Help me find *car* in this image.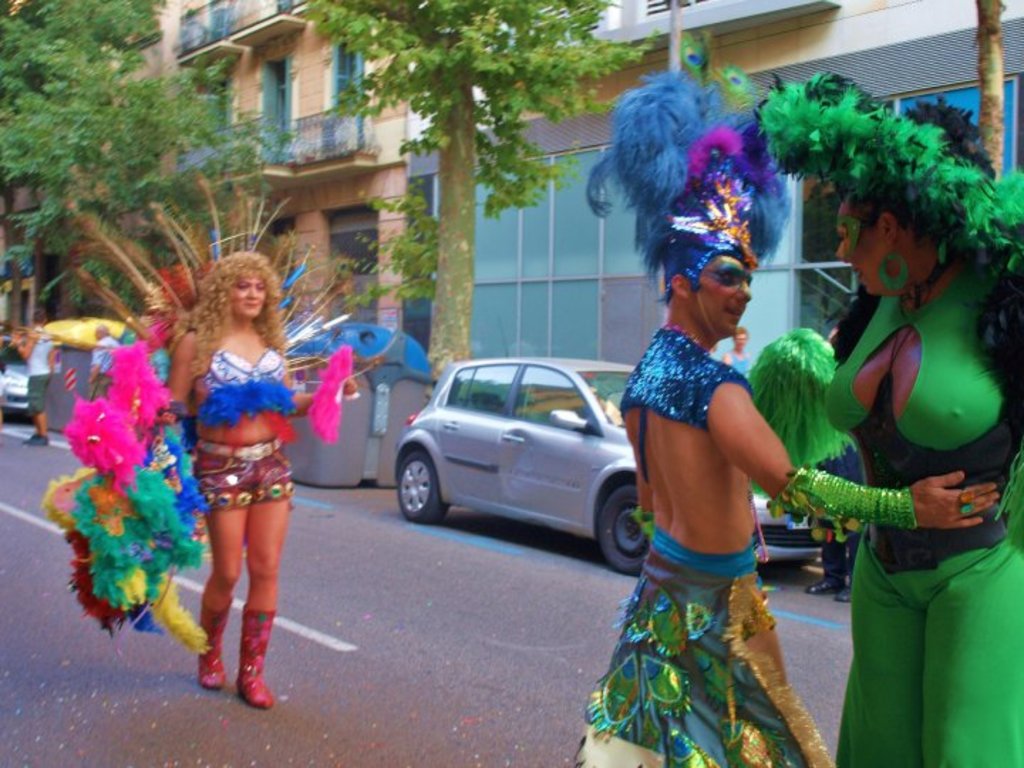
Found it: (left=0, top=333, right=40, bottom=422).
